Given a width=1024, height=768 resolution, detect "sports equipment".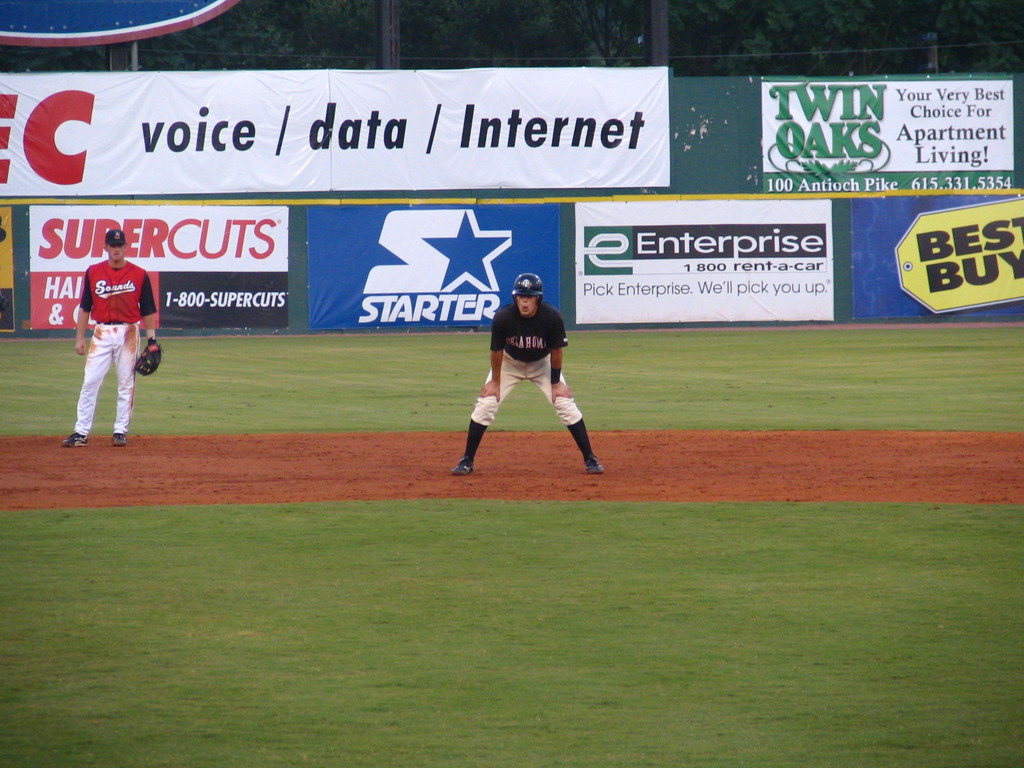
[x1=451, y1=459, x2=472, y2=475].
